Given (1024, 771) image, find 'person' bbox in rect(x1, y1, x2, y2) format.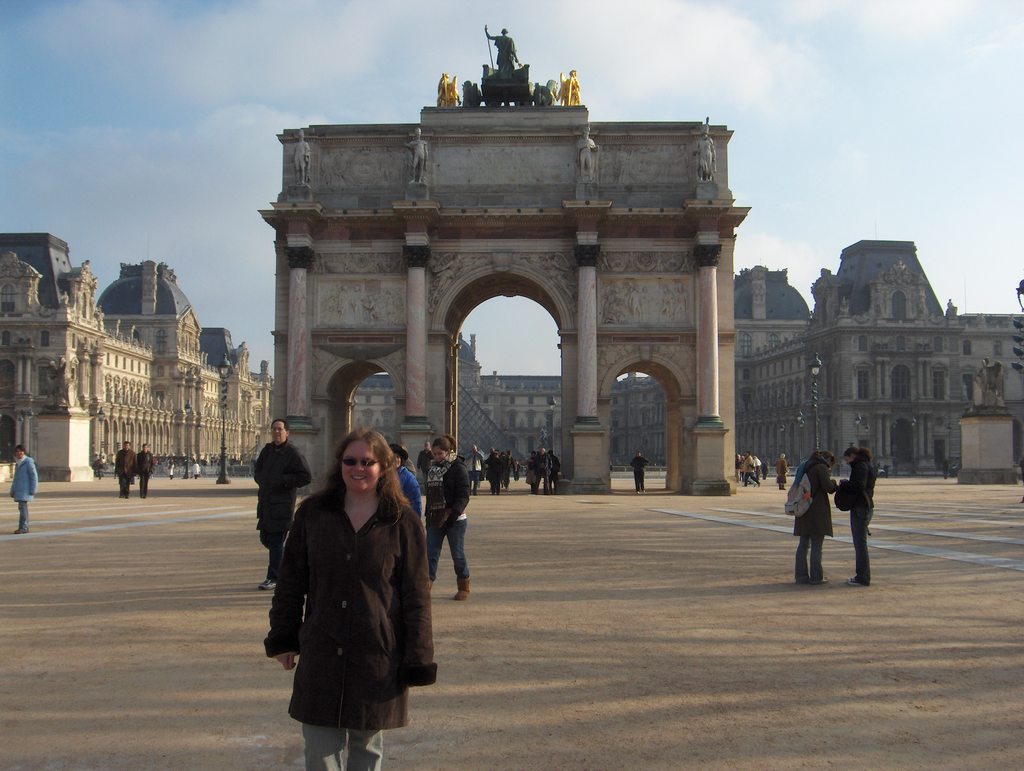
rect(193, 455, 200, 481).
